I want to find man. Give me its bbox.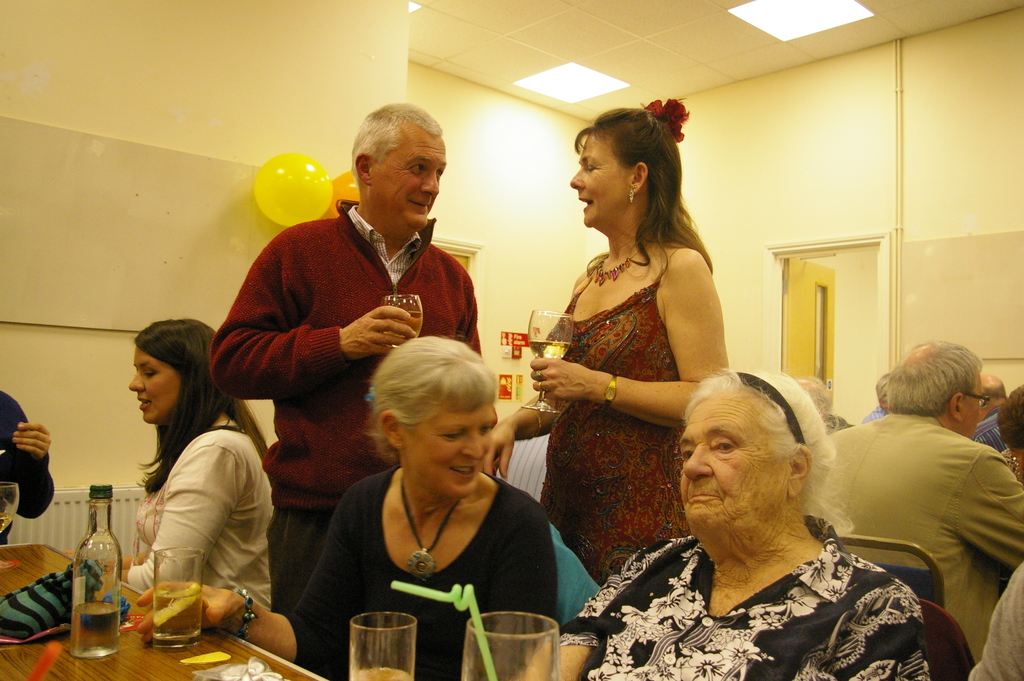
(860,372,890,419).
